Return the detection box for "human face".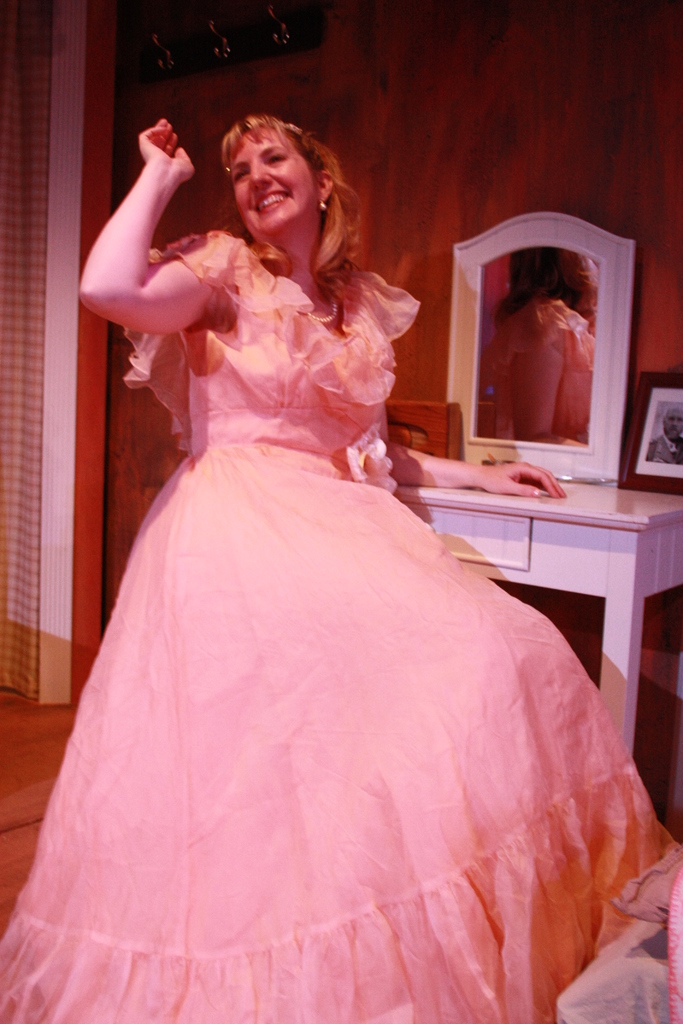
229/125/320/236.
